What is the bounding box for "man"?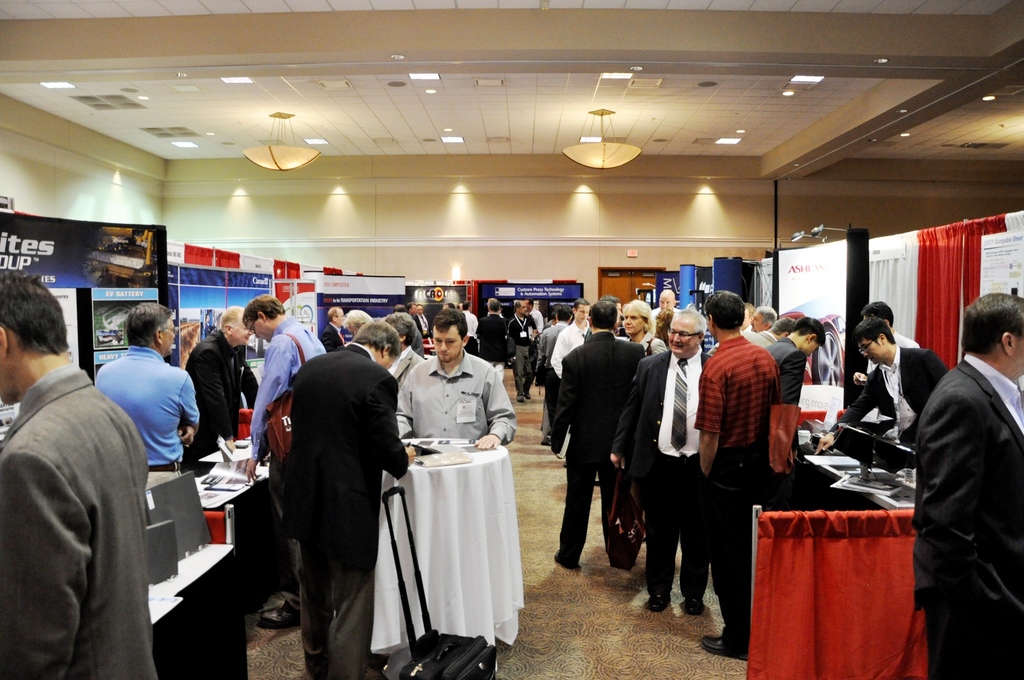
pyautogui.locateOnScreen(911, 293, 1023, 679).
